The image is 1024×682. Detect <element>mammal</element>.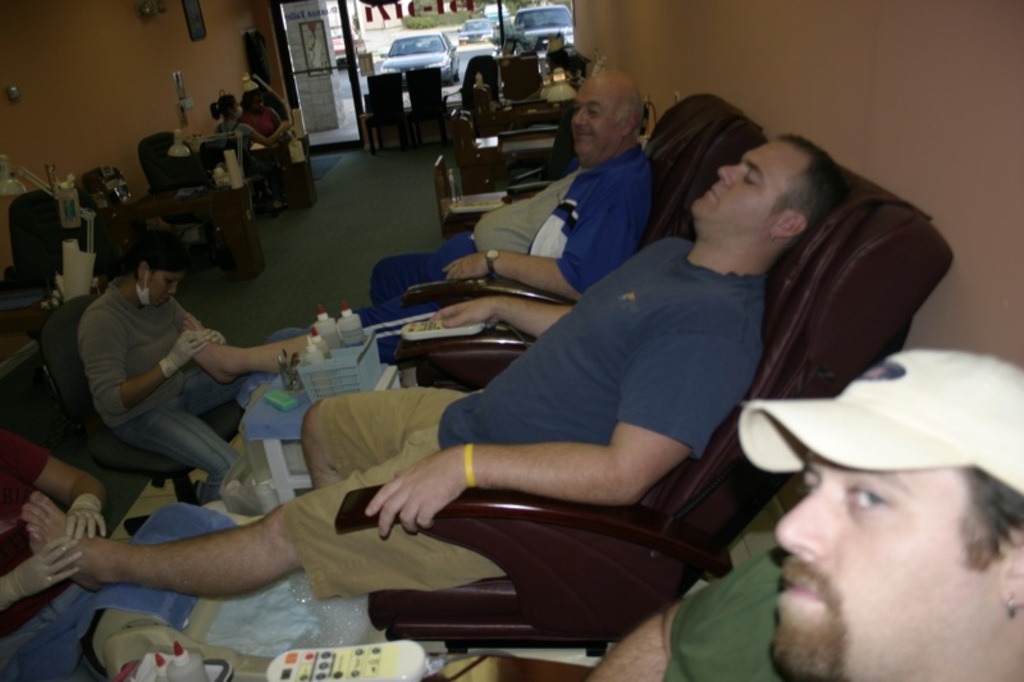
Detection: region(77, 211, 248, 482).
